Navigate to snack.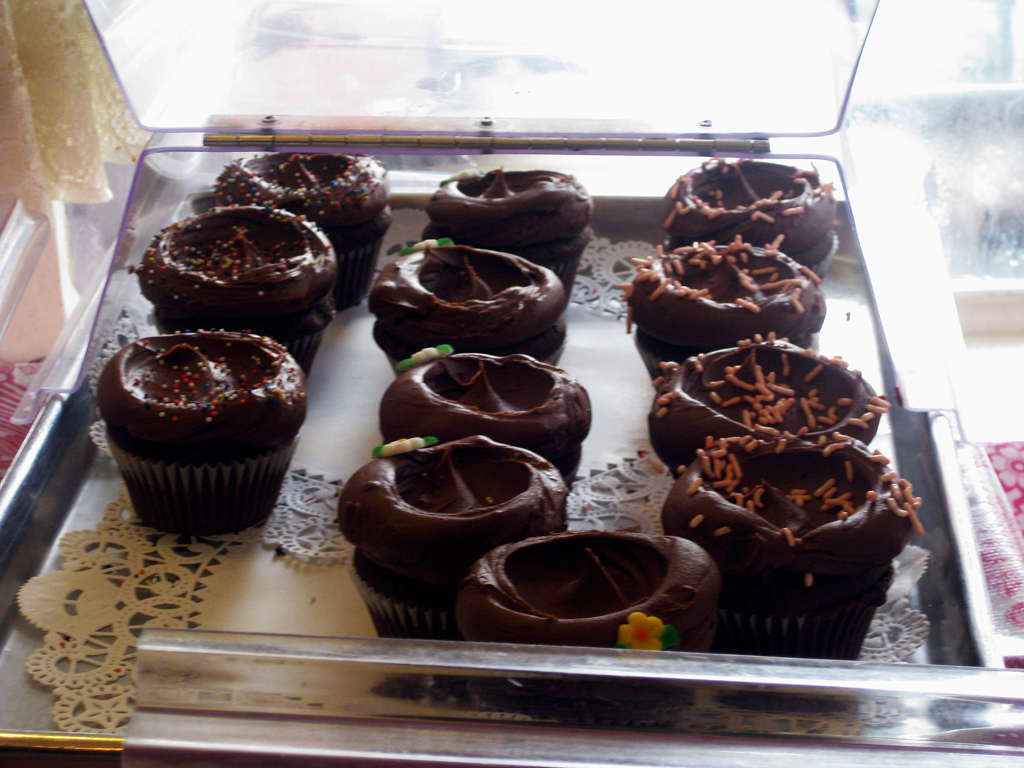
Navigation target: l=424, t=178, r=599, b=303.
